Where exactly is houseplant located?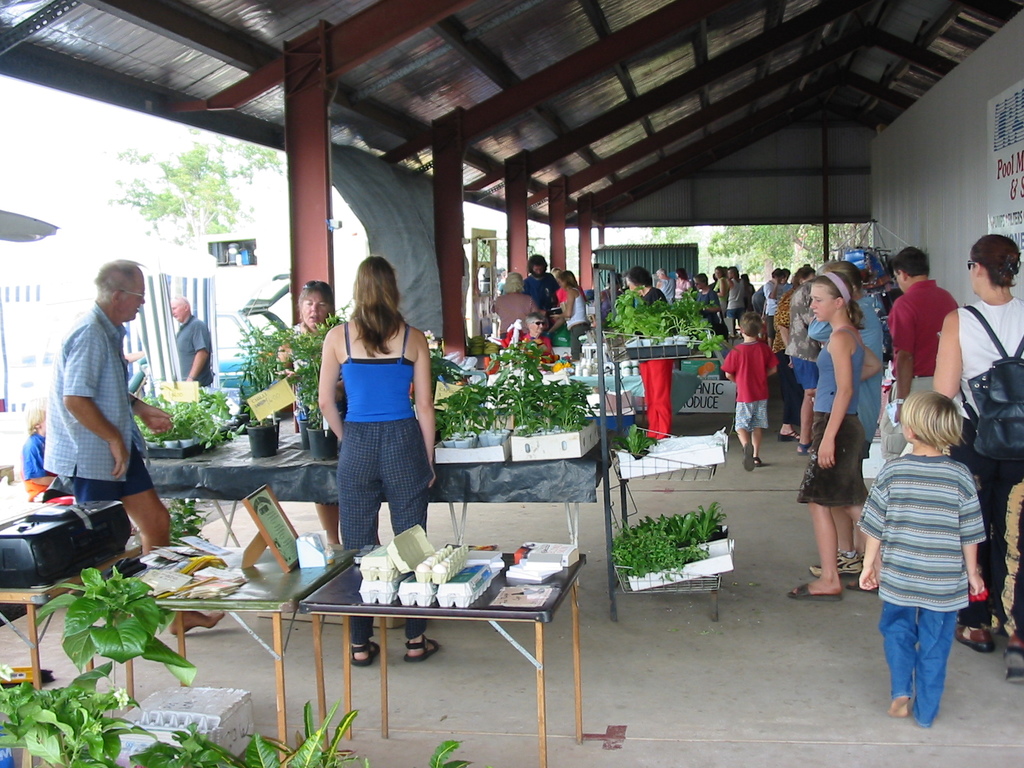
Its bounding box is {"left": 435, "top": 378, "right": 497, "bottom": 450}.
